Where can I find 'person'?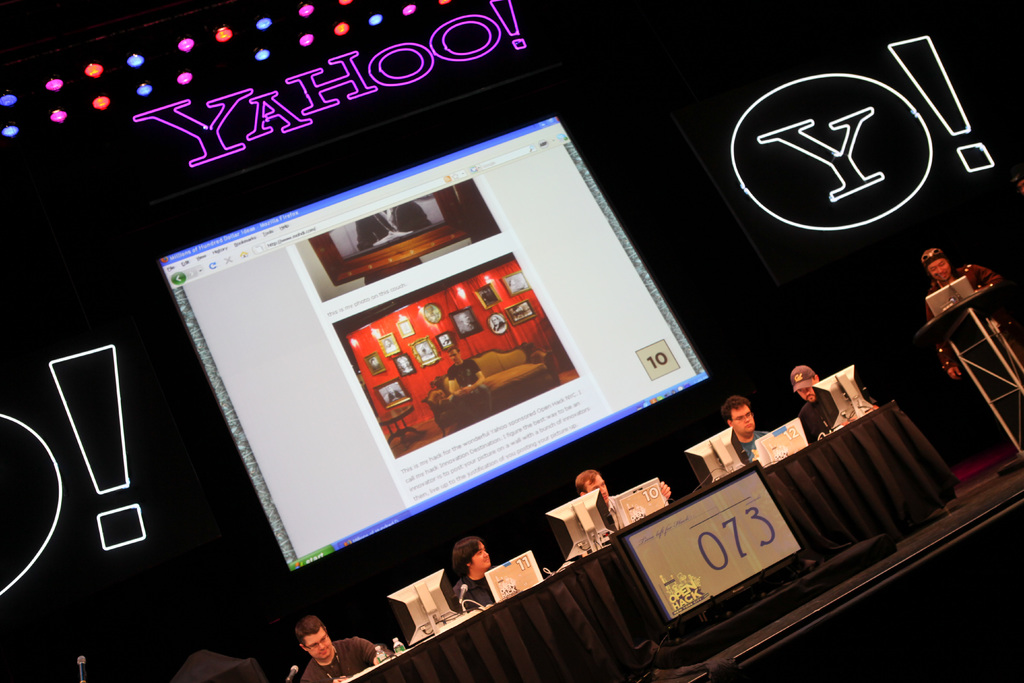
You can find it at rect(789, 362, 820, 431).
